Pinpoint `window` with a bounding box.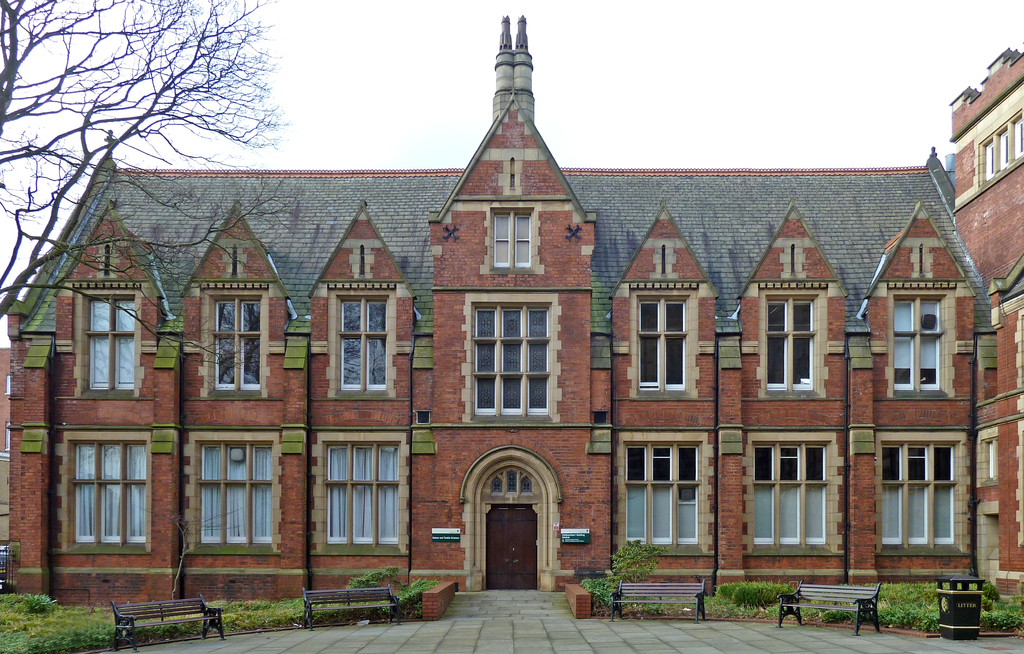
x1=472, y1=303, x2=548, y2=415.
